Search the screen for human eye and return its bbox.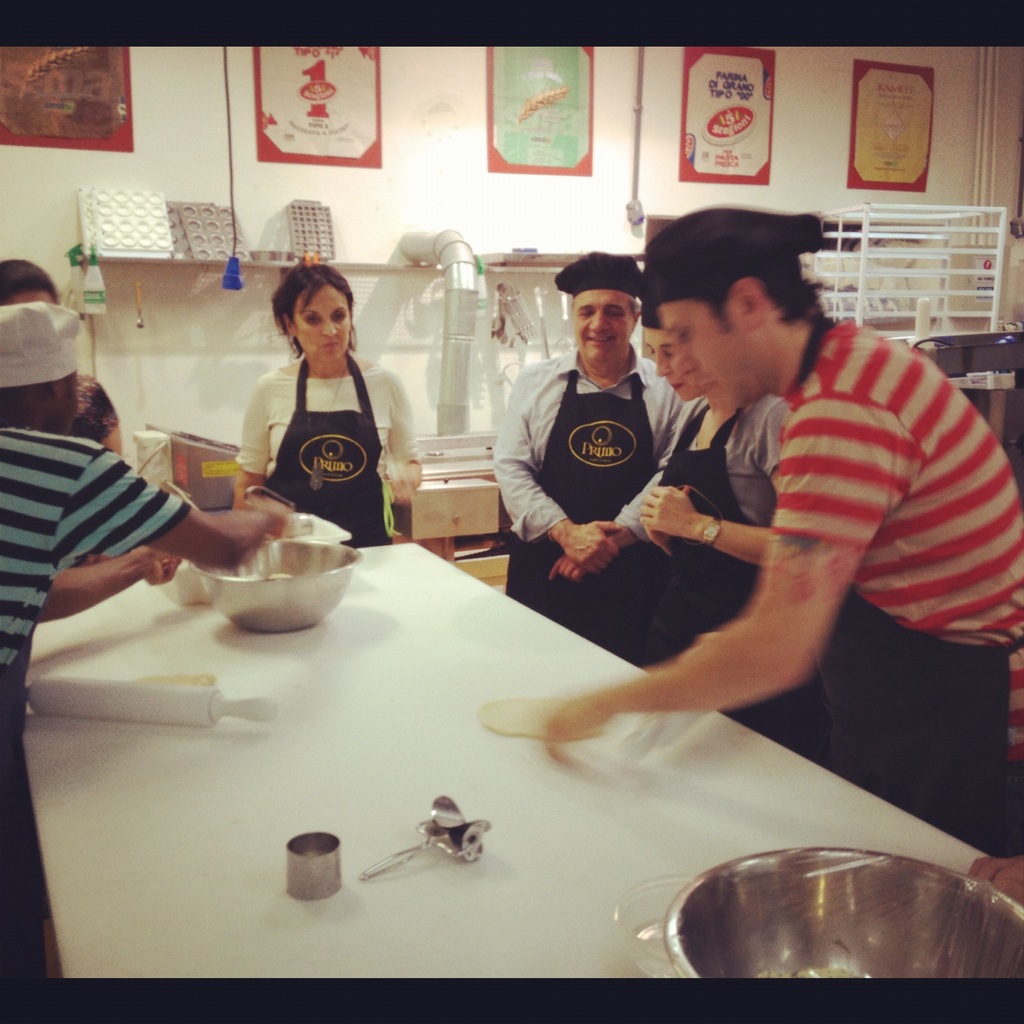
Found: x1=675 y1=330 x2=690 y2=347.
